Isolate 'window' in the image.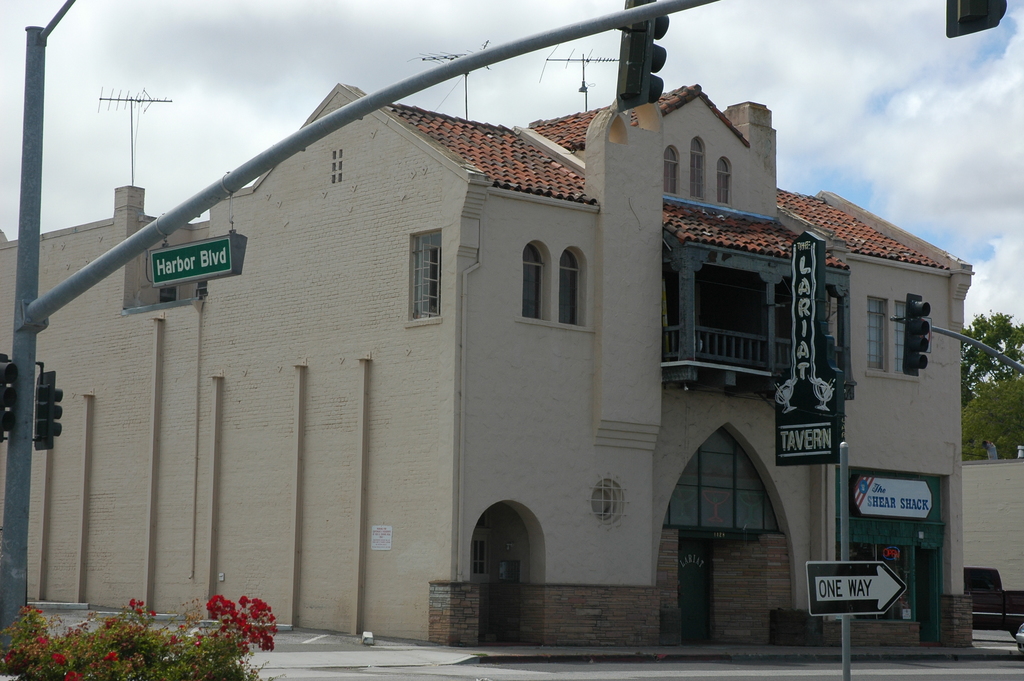
Isolated region: region(664, 429, 781, 532).
